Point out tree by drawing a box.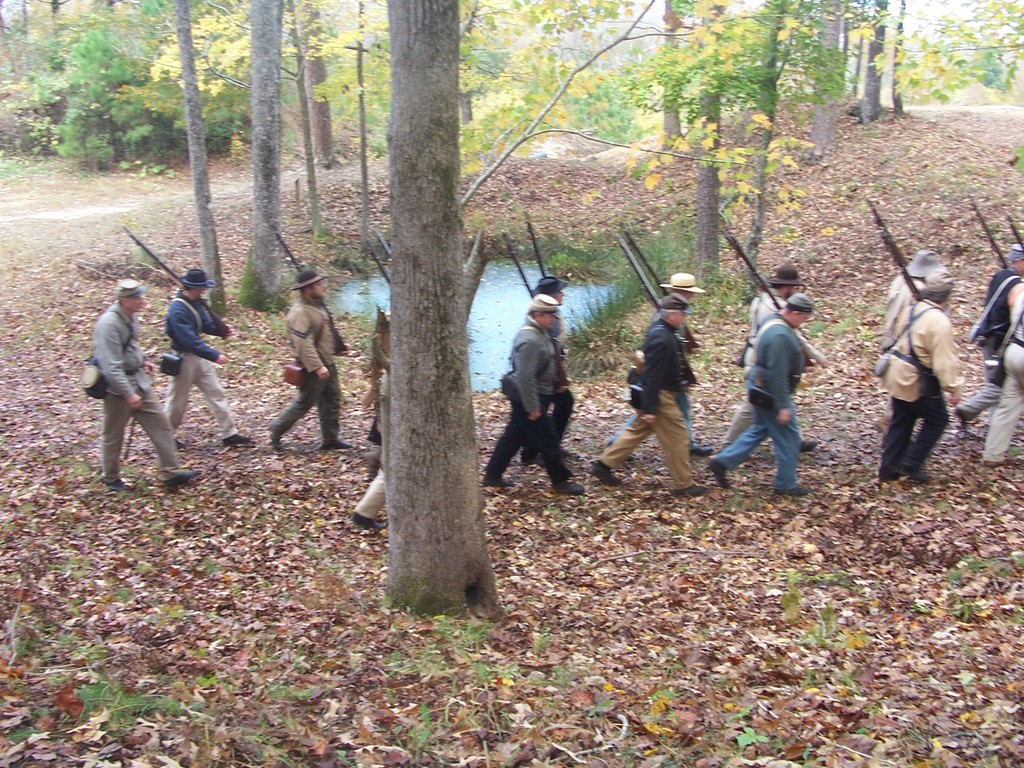
x1=382 y1=0 x2=511 y2=618.
